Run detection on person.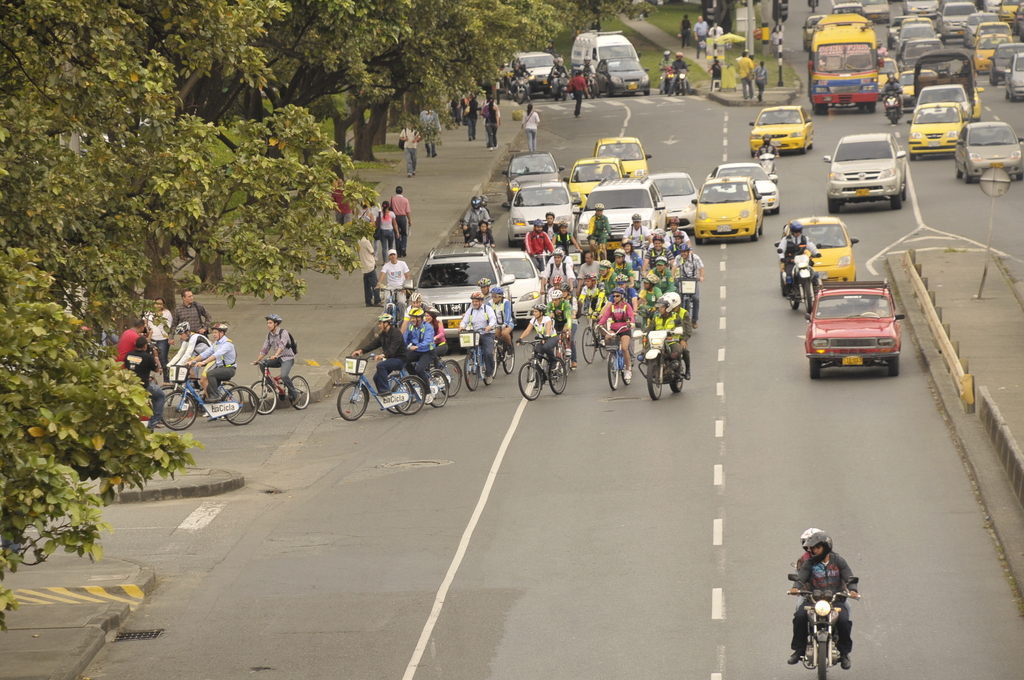
Result: 584,54,596,90.
